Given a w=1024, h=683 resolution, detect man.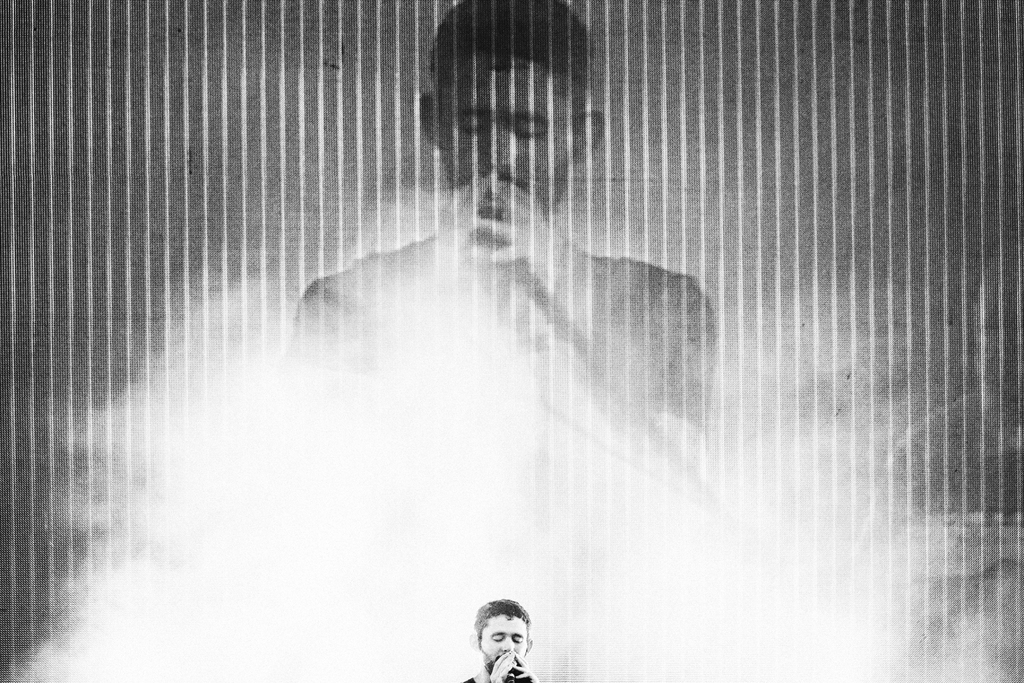
<region>286, 0, 715, 471</region>.
